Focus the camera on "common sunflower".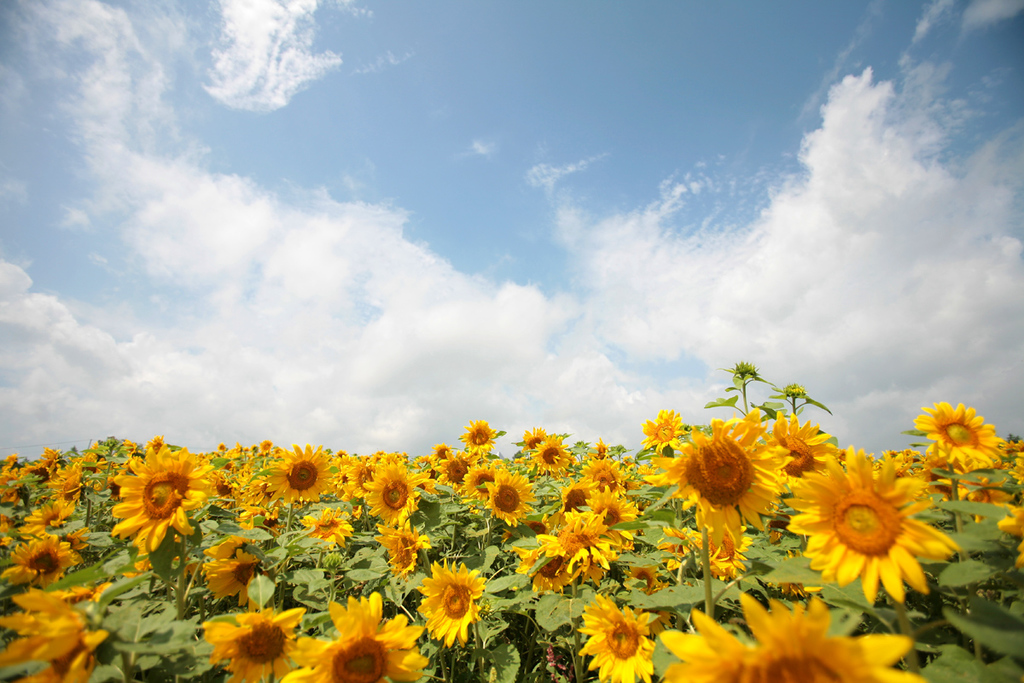
Focus region: select_region(466, 413, 502, 452).
